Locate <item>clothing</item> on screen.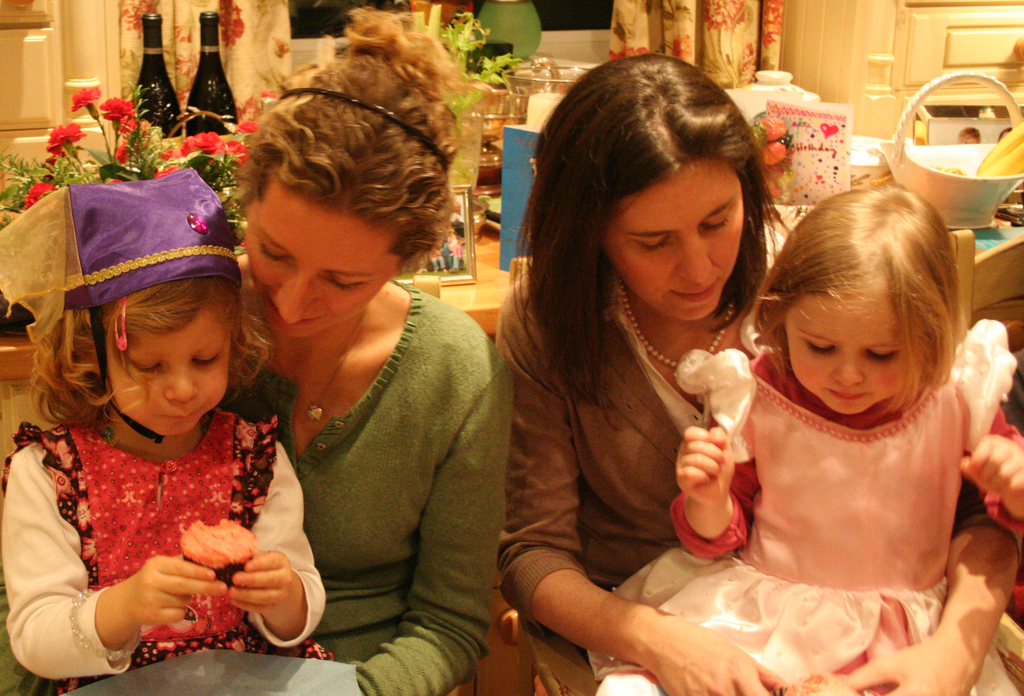
On screen at detection(501, 265, 776, 695).
